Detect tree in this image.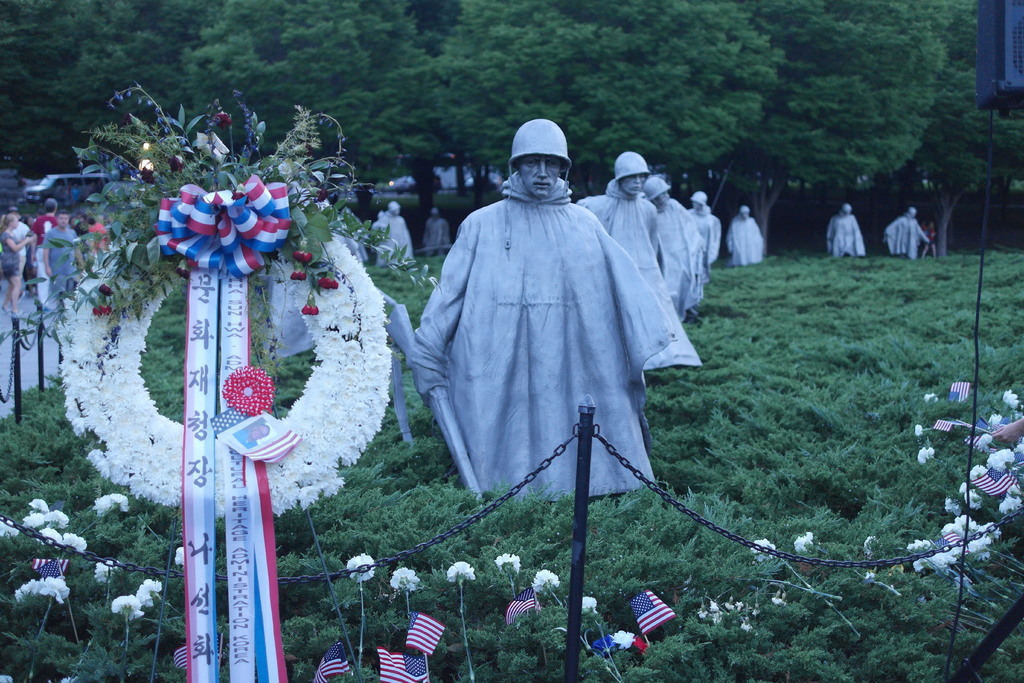
Detection: locate(288, 0, 440, 167).
